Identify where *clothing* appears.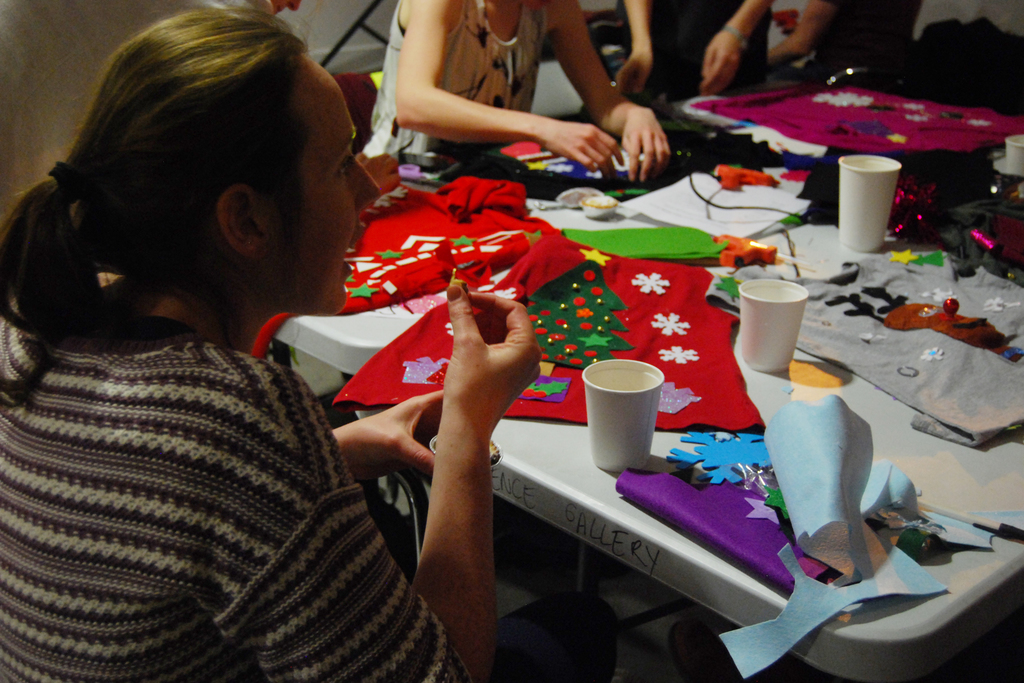
Appears at Rect(621, 0, 767, 97).
